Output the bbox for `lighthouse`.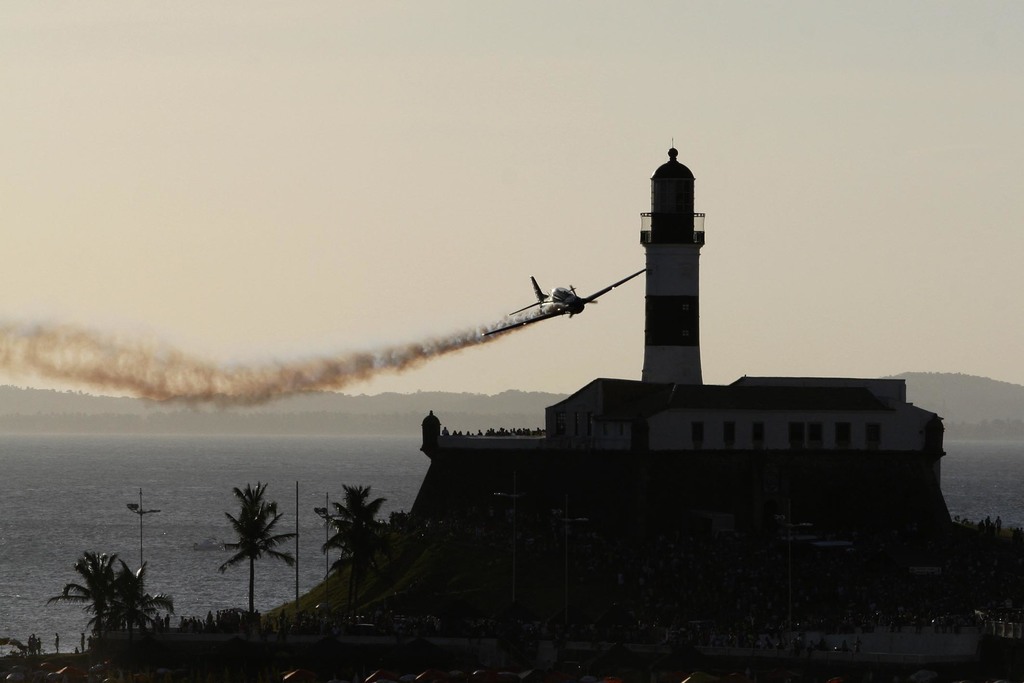
638/134/705/380.
